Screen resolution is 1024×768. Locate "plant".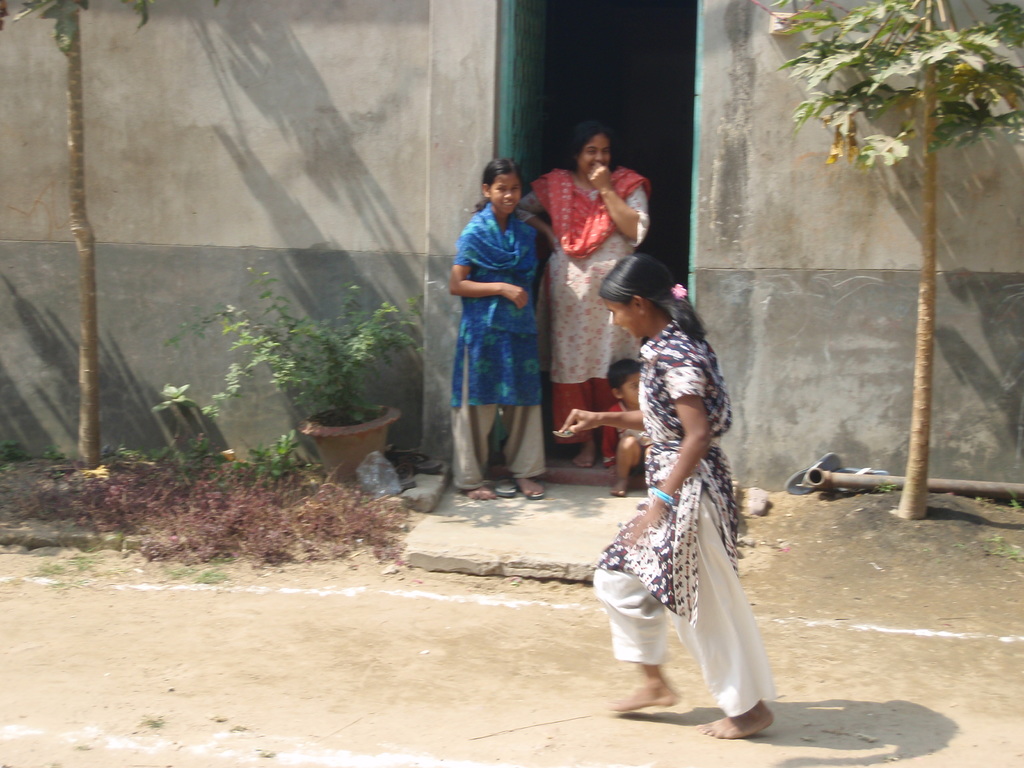
crop(71, 741, 92, 752).
